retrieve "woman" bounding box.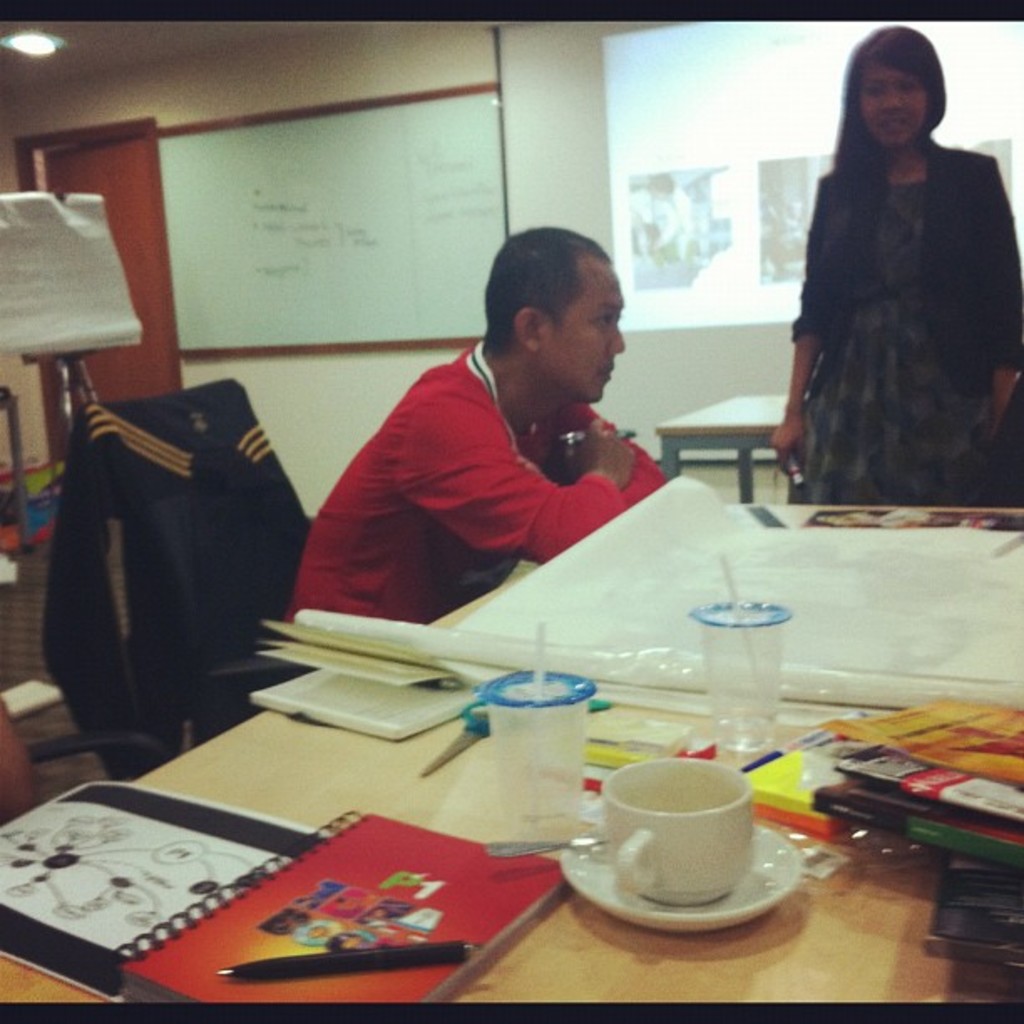
Bounding box: detection(760, 37, 1021, 532).
